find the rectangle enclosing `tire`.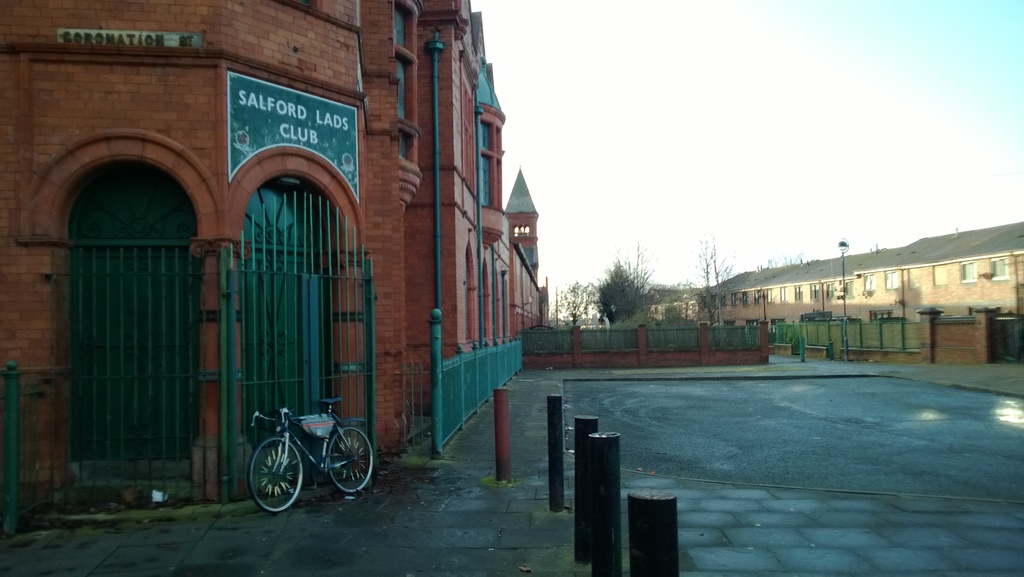
(248, 439, 307, 514).
